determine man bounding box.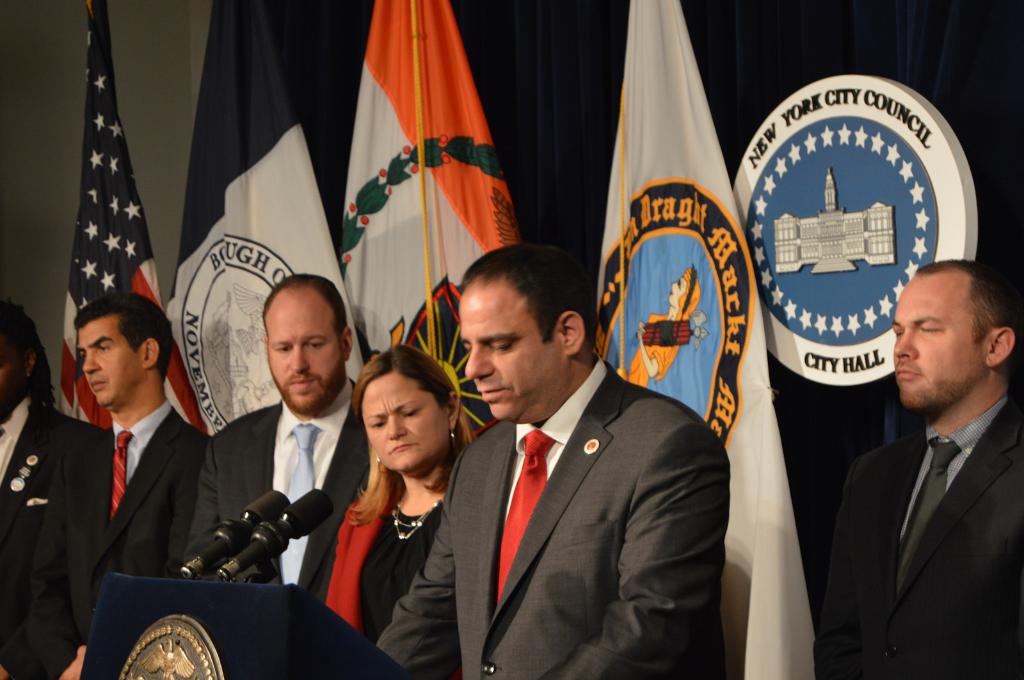
Determined: (0, 292, 204, 679).
